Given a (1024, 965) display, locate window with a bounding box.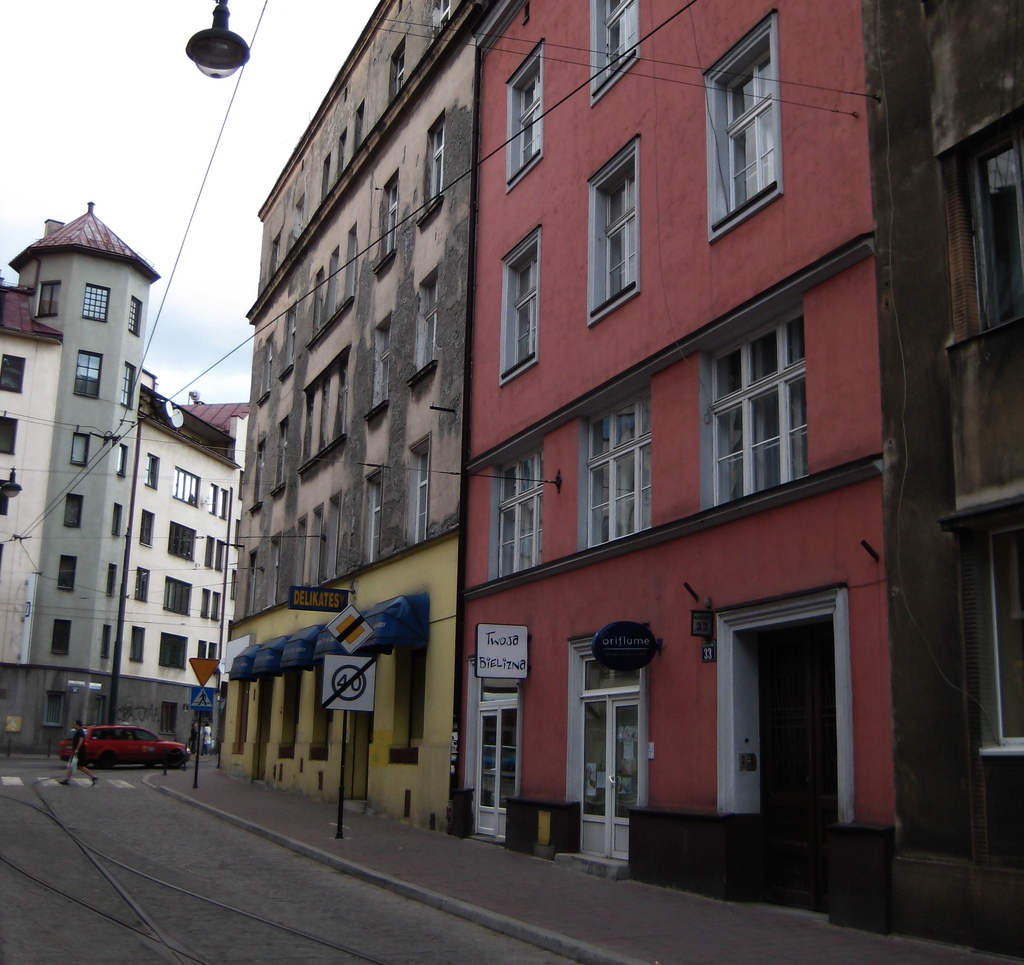
Located: 506, 43, 543, 190.
